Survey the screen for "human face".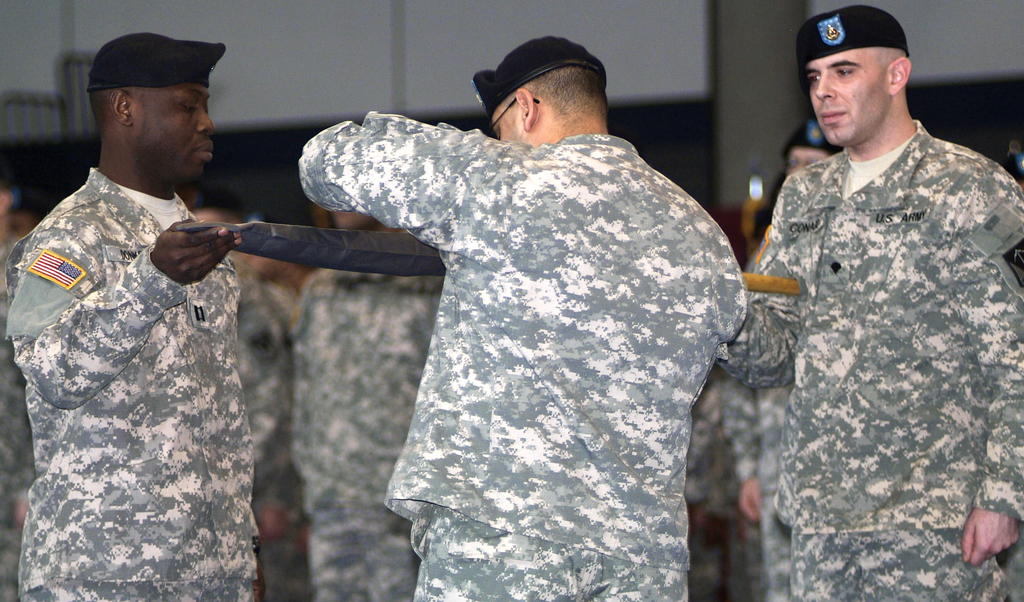
Survey found: BBox(134, 94, 211, 177).
